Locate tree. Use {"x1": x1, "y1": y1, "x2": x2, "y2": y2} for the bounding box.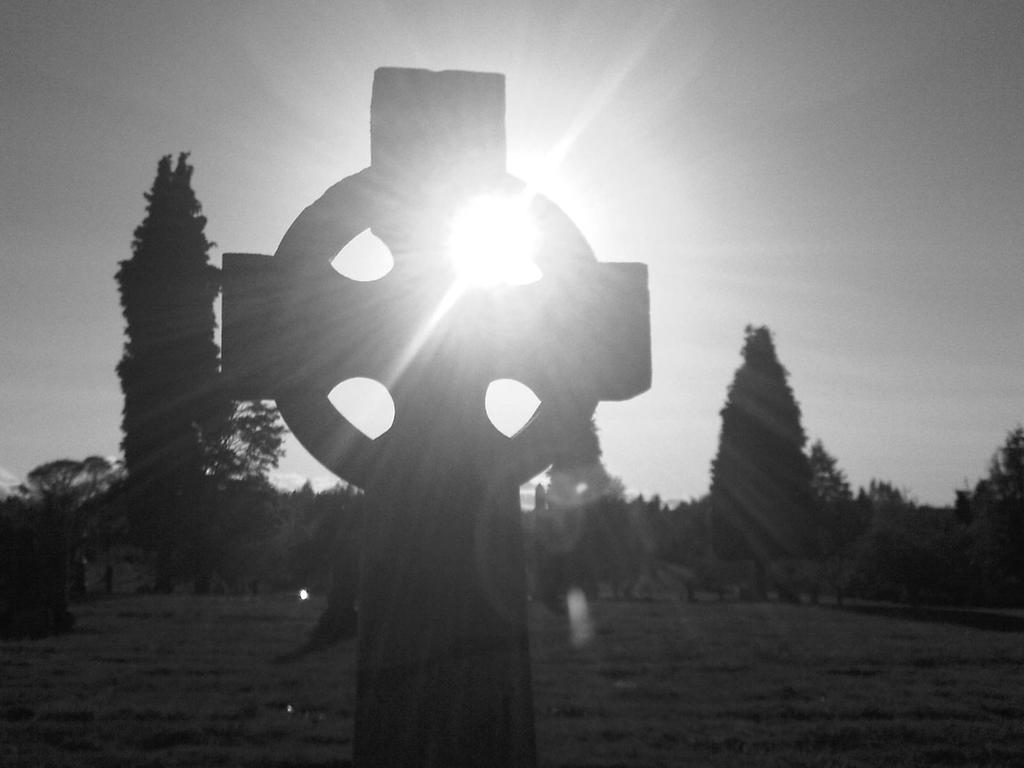
{"x1": 110, "y1": 146, "x2": 238, "y2": 610}.
